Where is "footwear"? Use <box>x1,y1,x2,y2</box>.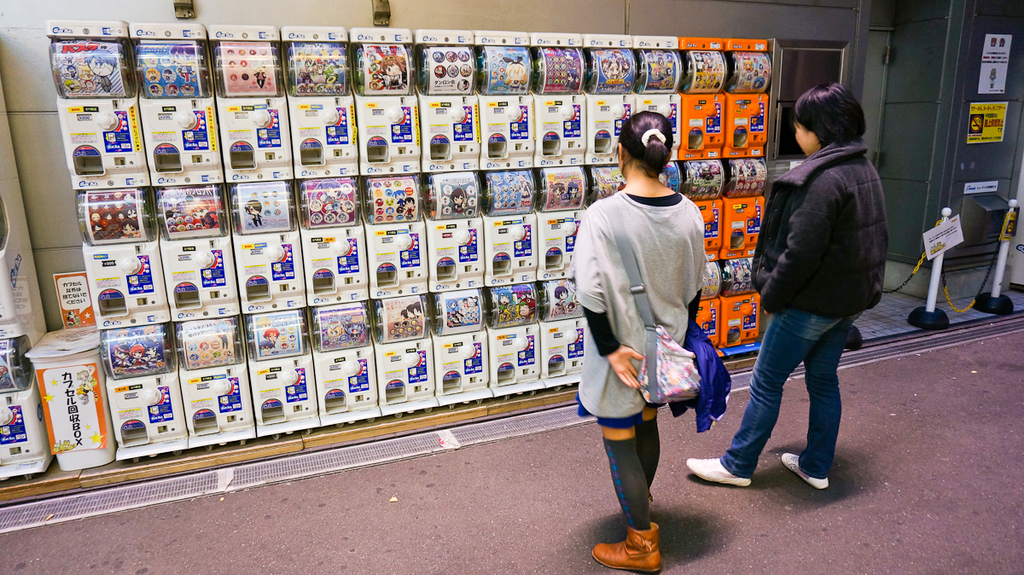
<box>684,456,748,489</box>.
